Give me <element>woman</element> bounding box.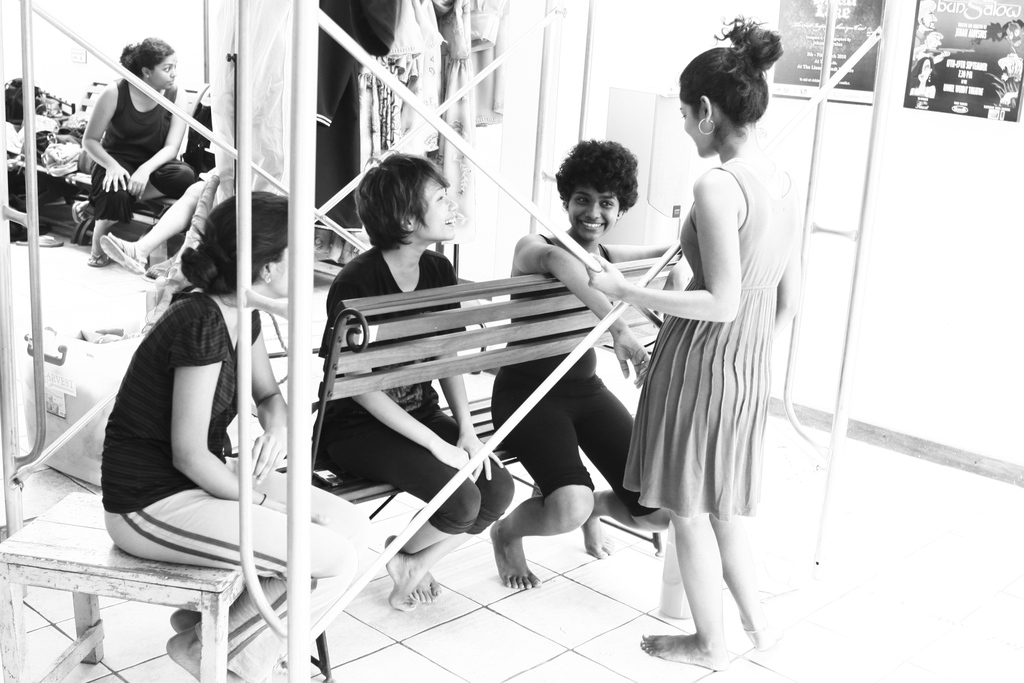
80:35:195:267.
